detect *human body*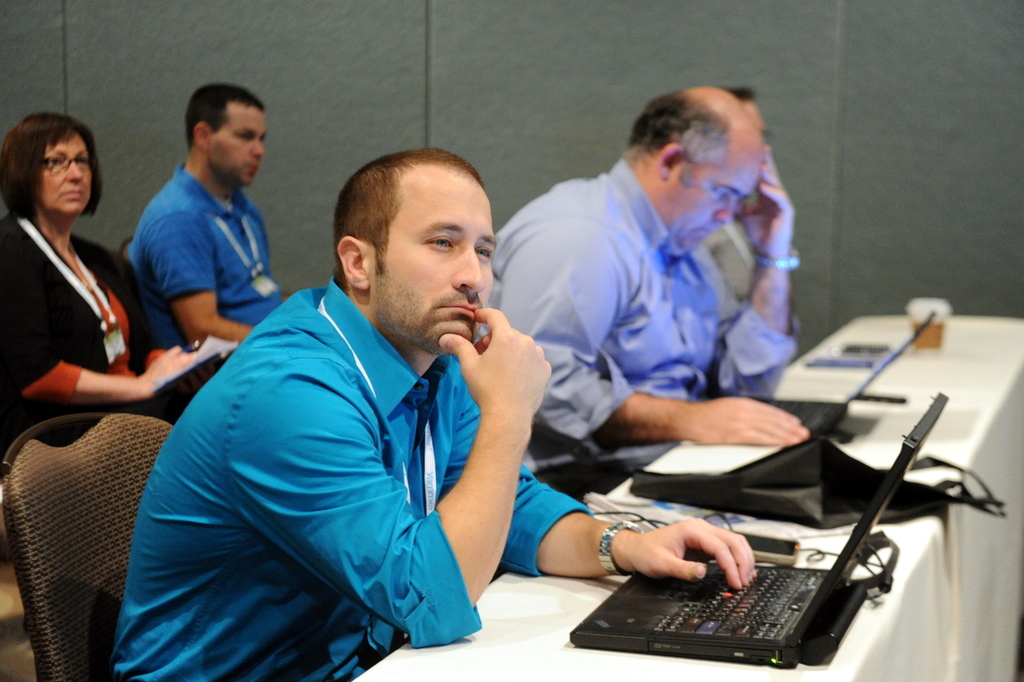
{"left": 8, "top": 97, "right": 161, "bottom": 487}
